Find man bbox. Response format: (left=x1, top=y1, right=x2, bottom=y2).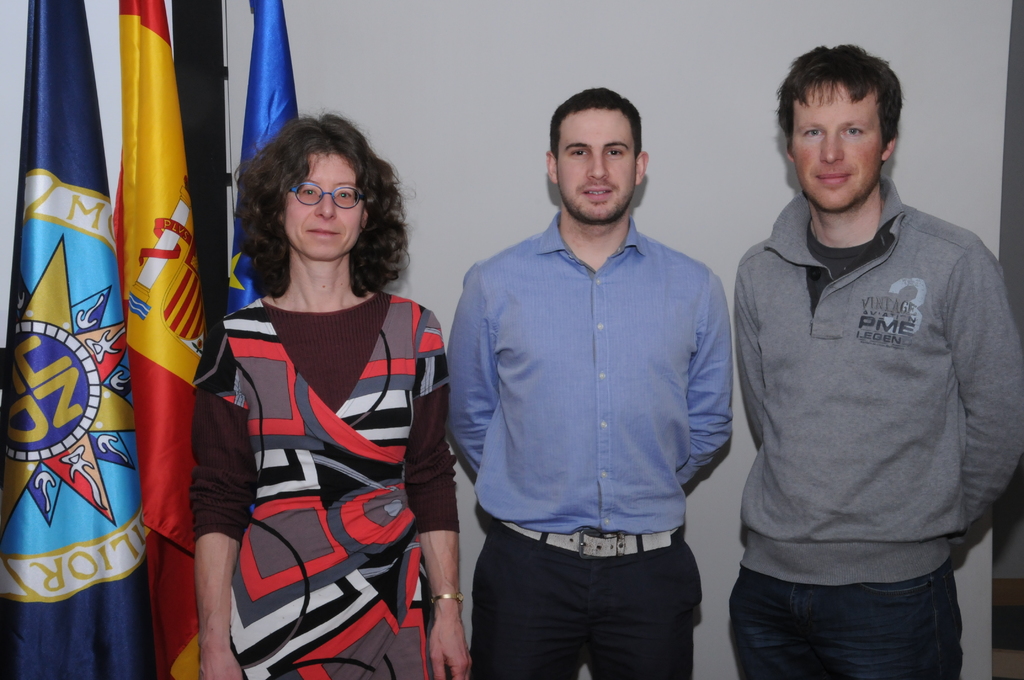
(left=730, top=45, right=1023, bottom=679).
